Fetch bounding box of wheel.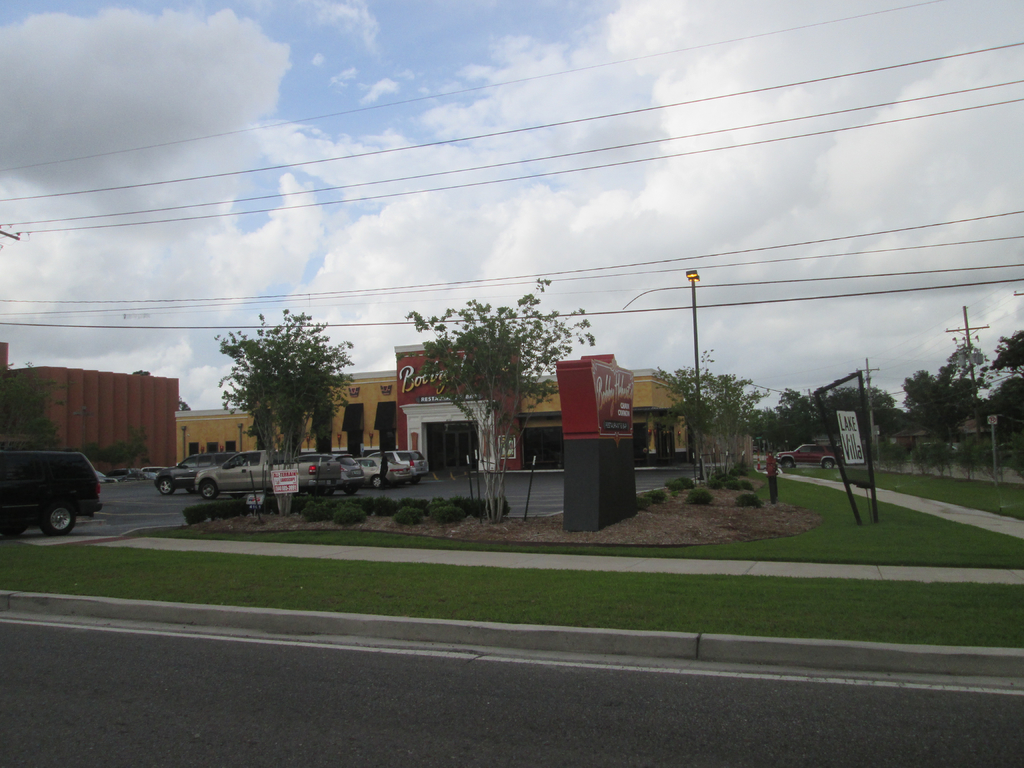
Bbox: bbox=(371, 475, 387, 490).
